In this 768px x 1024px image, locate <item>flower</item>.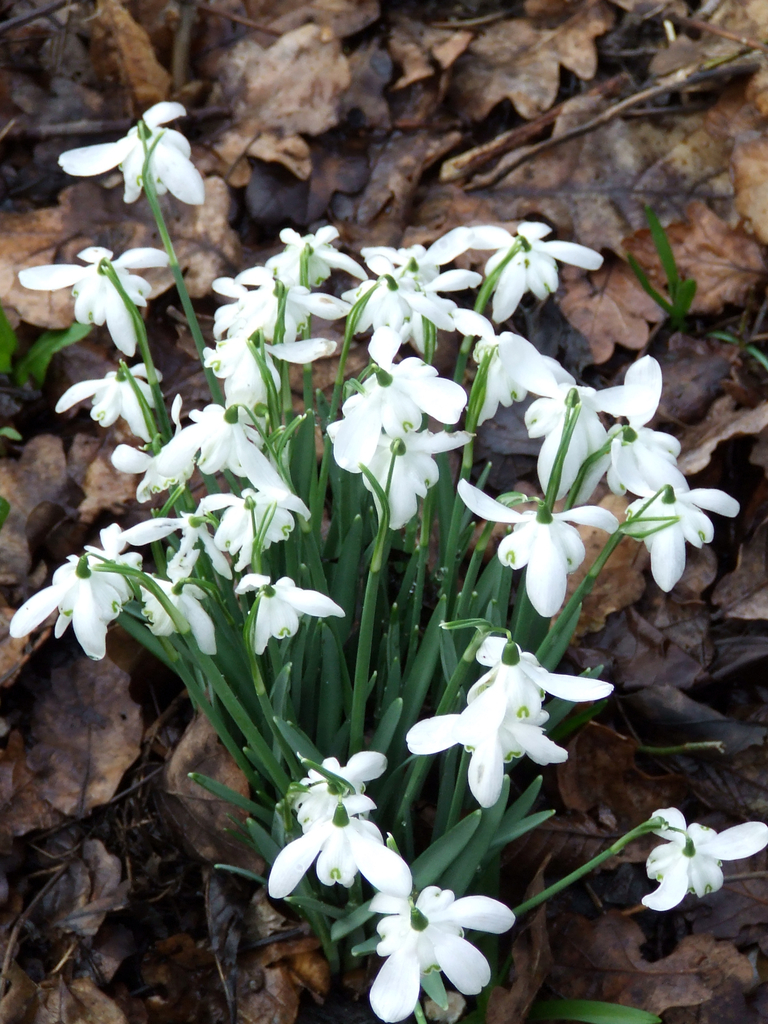
Bounding box: bbox=(212, 267, 351, 351).
